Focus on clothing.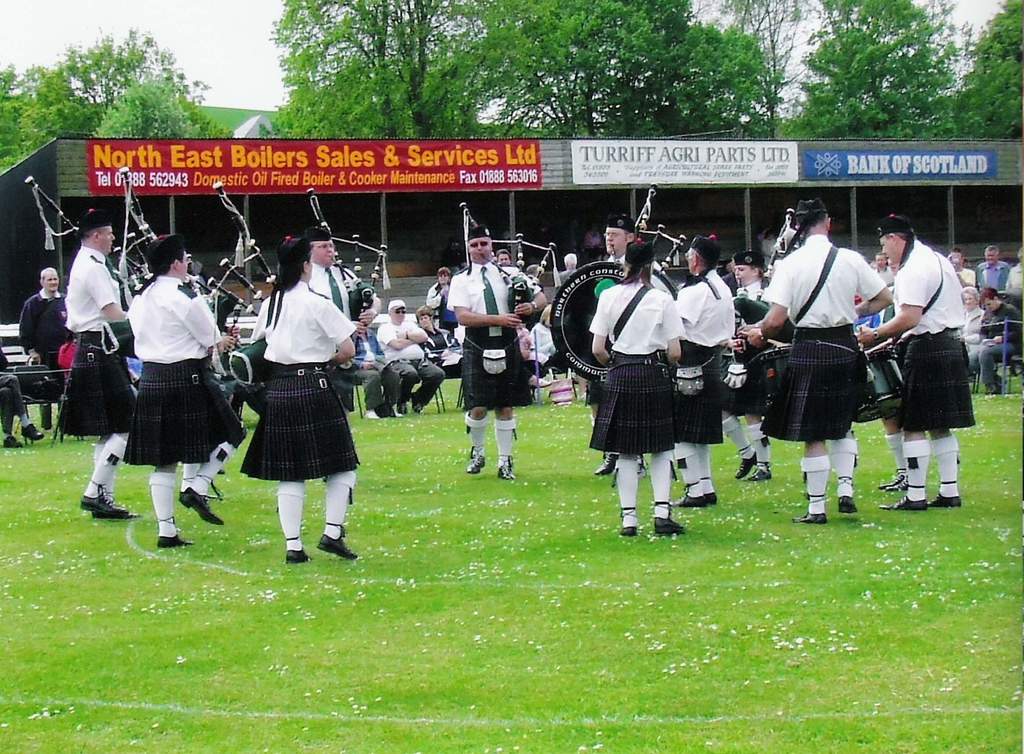
Focused at (423, 277, 456, 336).
